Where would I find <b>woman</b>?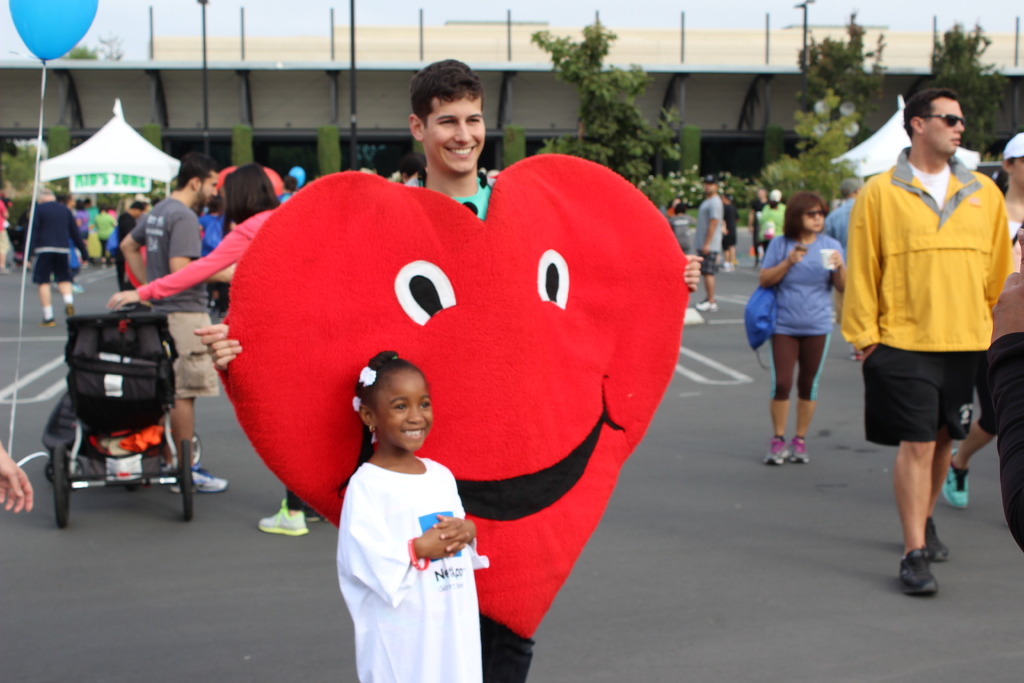
At (99, 161, 309, 541).
